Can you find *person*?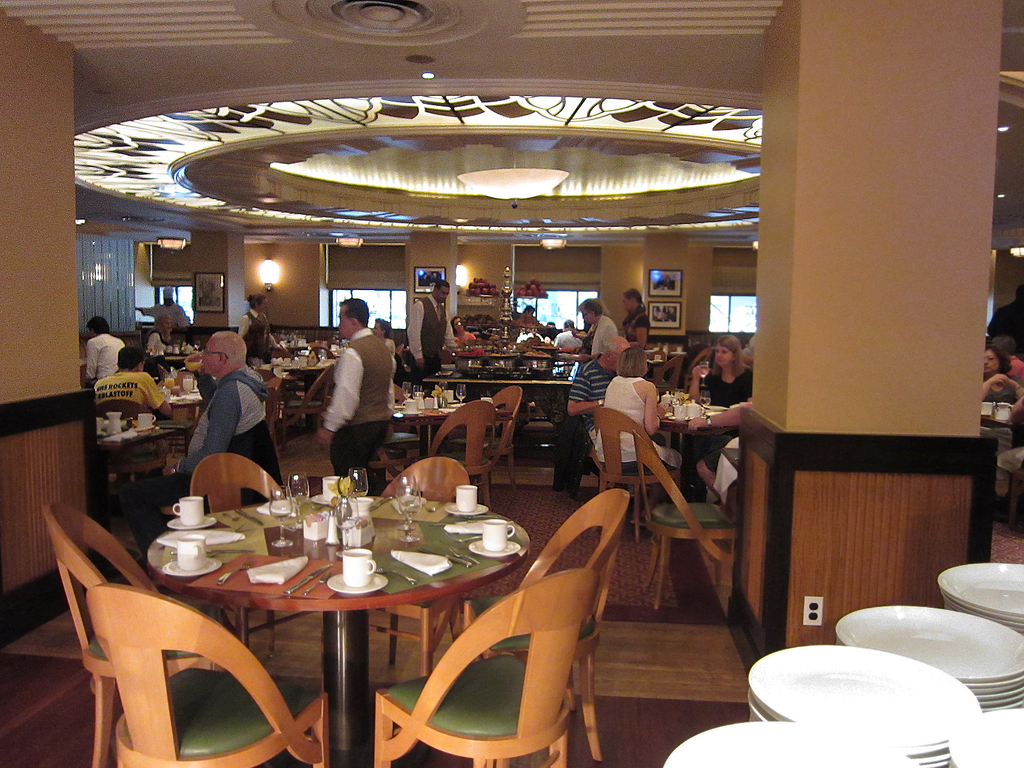
Yes, bounding box: 402, 282, 458, 385.
